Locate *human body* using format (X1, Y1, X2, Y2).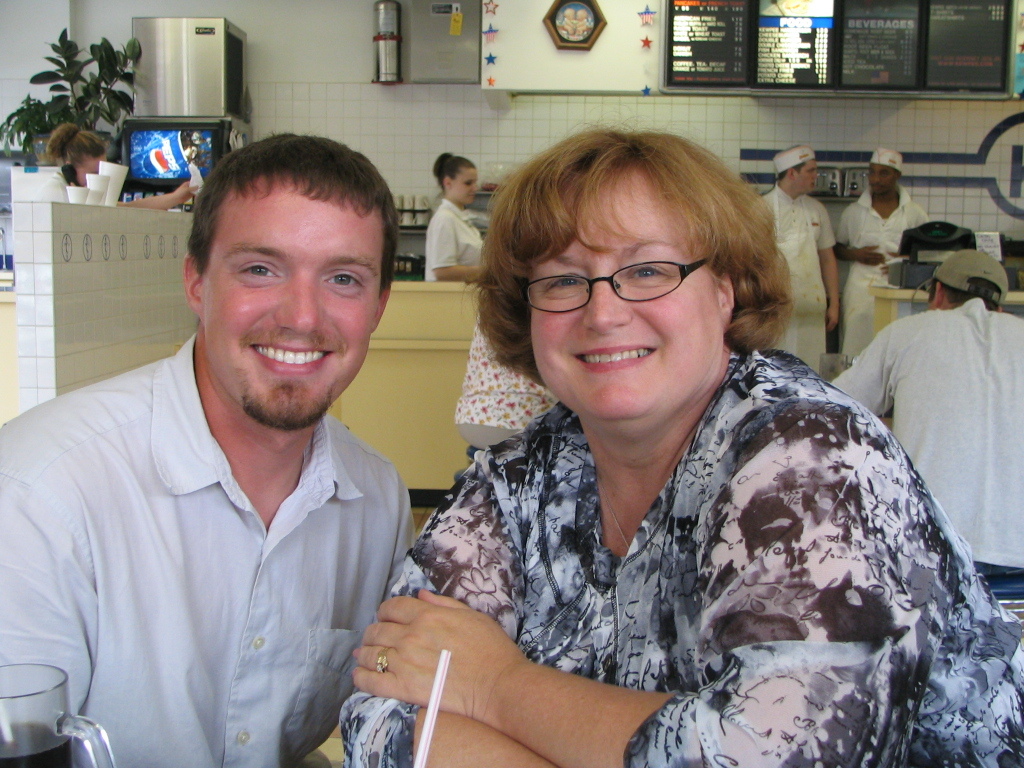
(338, 122, 1023, 767).
